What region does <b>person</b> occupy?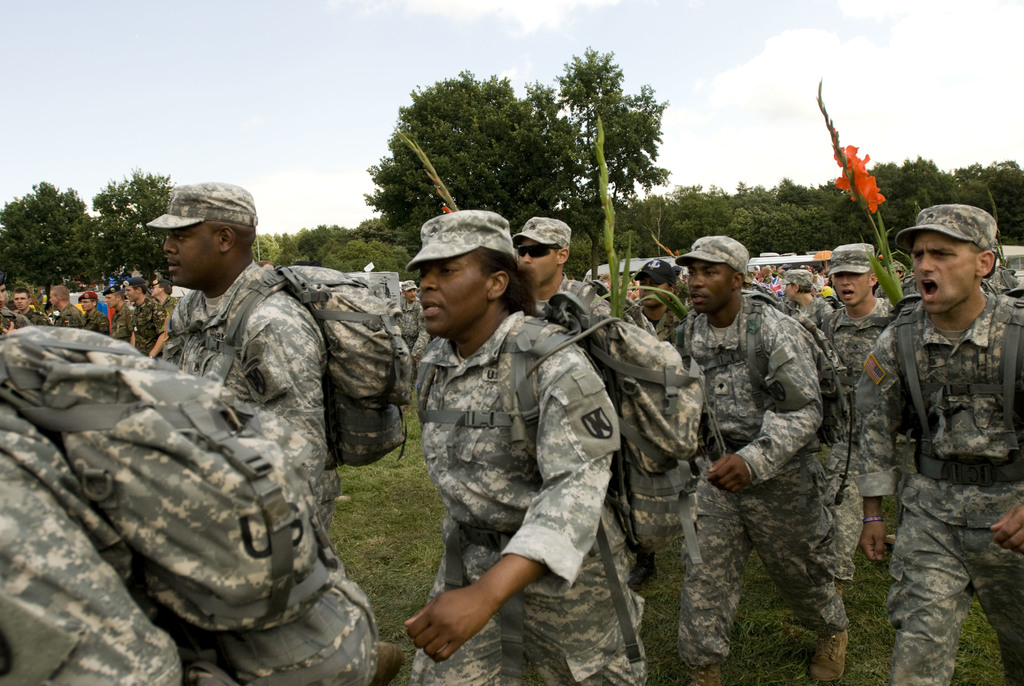
(x1=0, y1=176, x2=1023, y2=680).
